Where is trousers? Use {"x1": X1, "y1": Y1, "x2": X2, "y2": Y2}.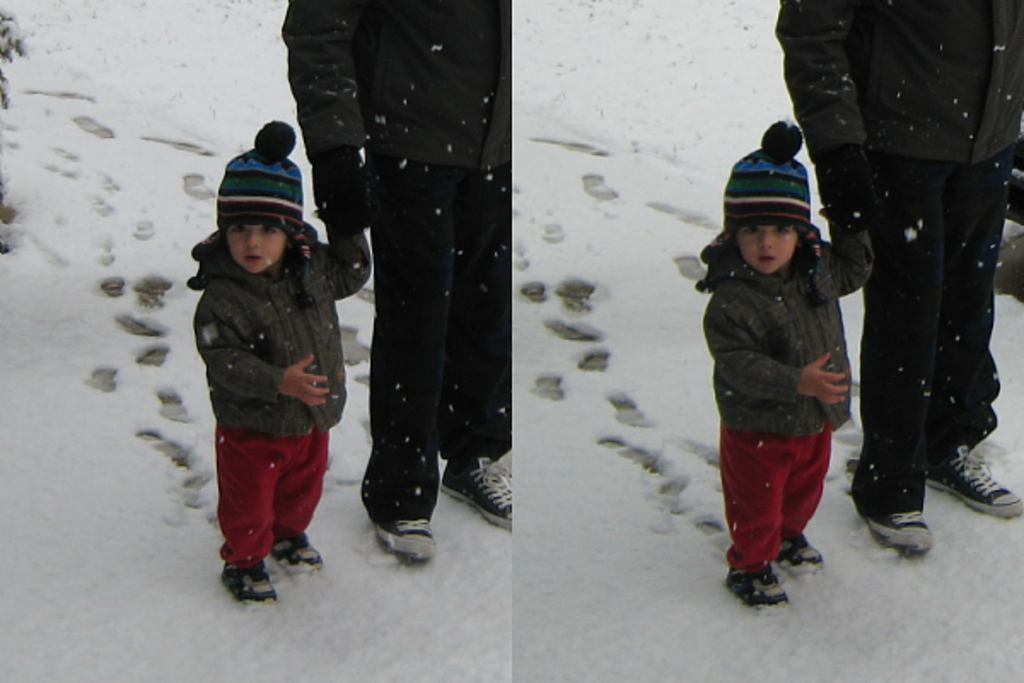
{"x1": 869, "y1": 176, "x2": 1009, "y2": 500}.
